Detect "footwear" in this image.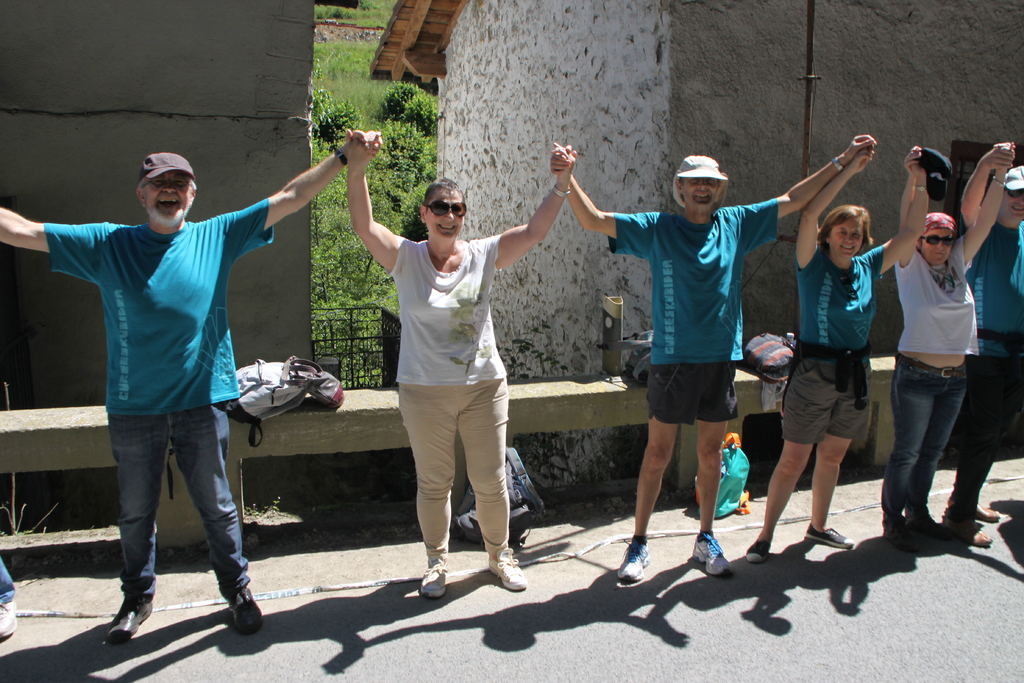
Detection: [left=692, top=531, right=728, bottom=573].
